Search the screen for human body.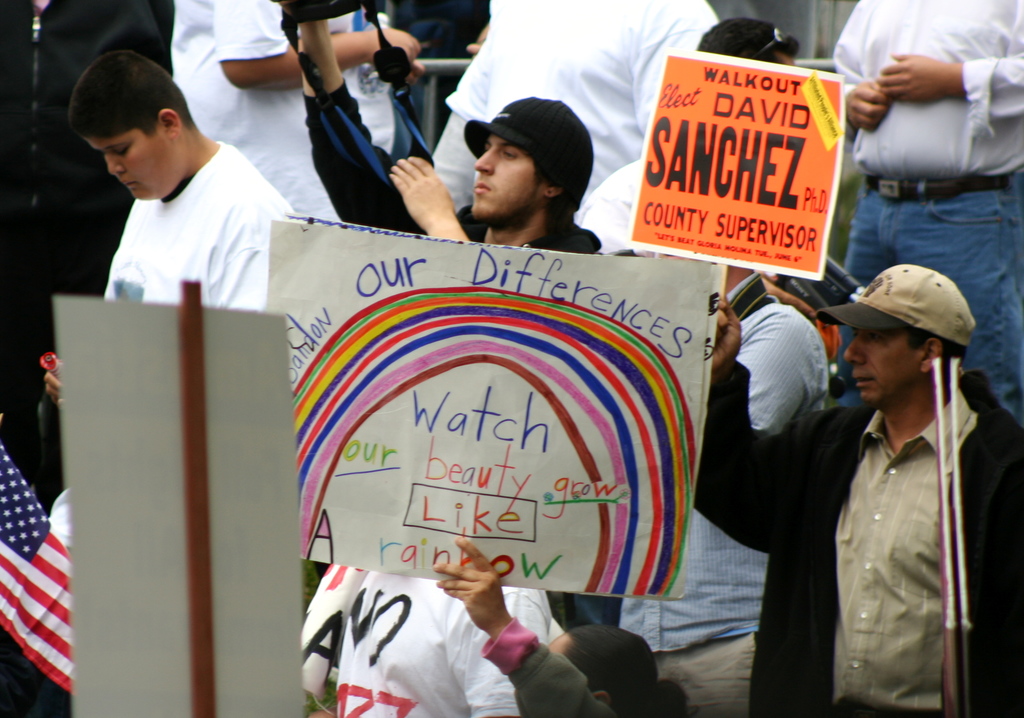
Found at [302, 2, 620, 612].
